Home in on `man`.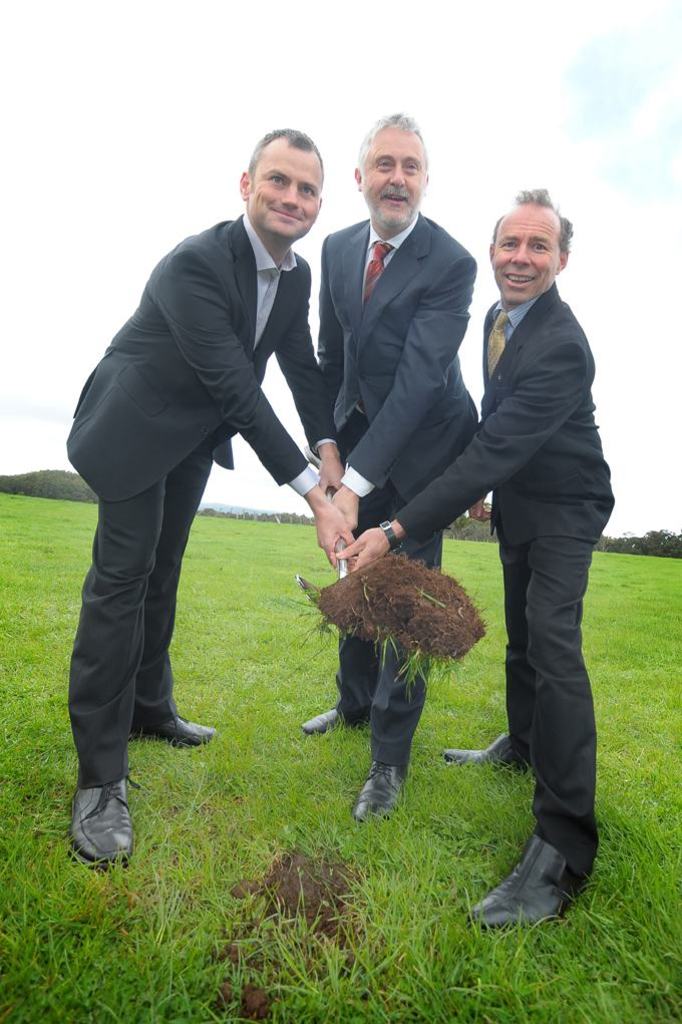
Homed in at 335, 185, 614, 920.
